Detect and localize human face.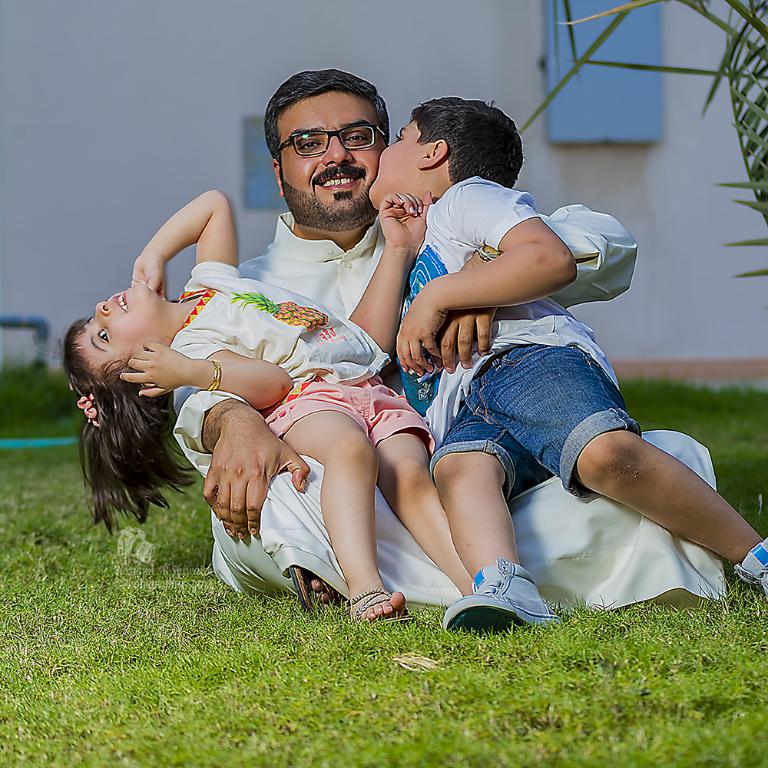
Localized at region(368, 118, 433, 210).
